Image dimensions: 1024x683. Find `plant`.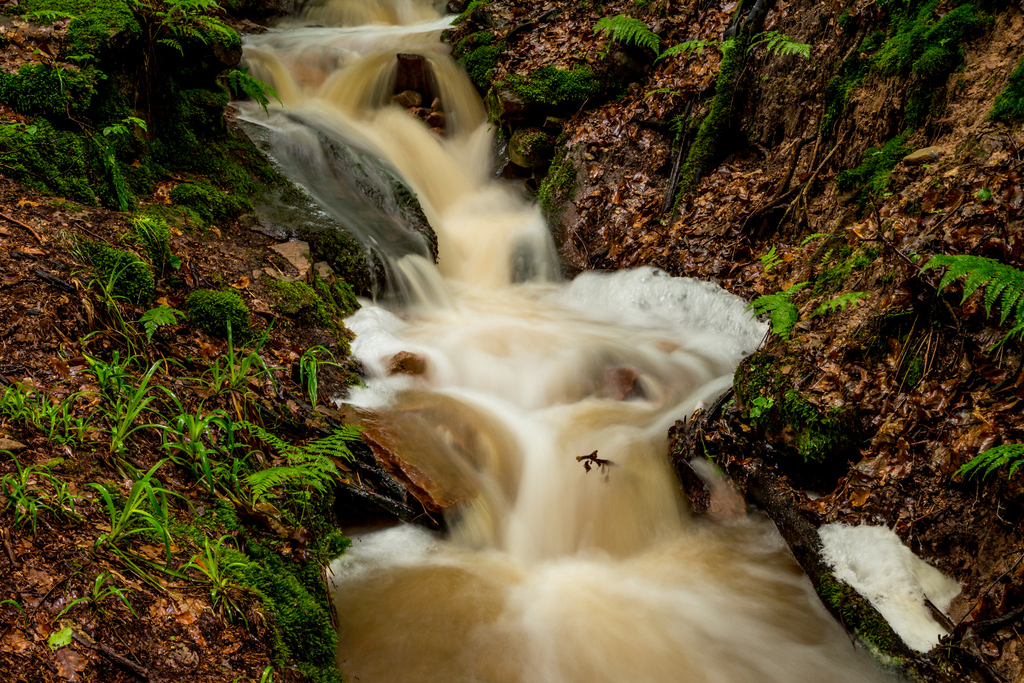
x1=296, y1=340, x2=364, y2=420.
